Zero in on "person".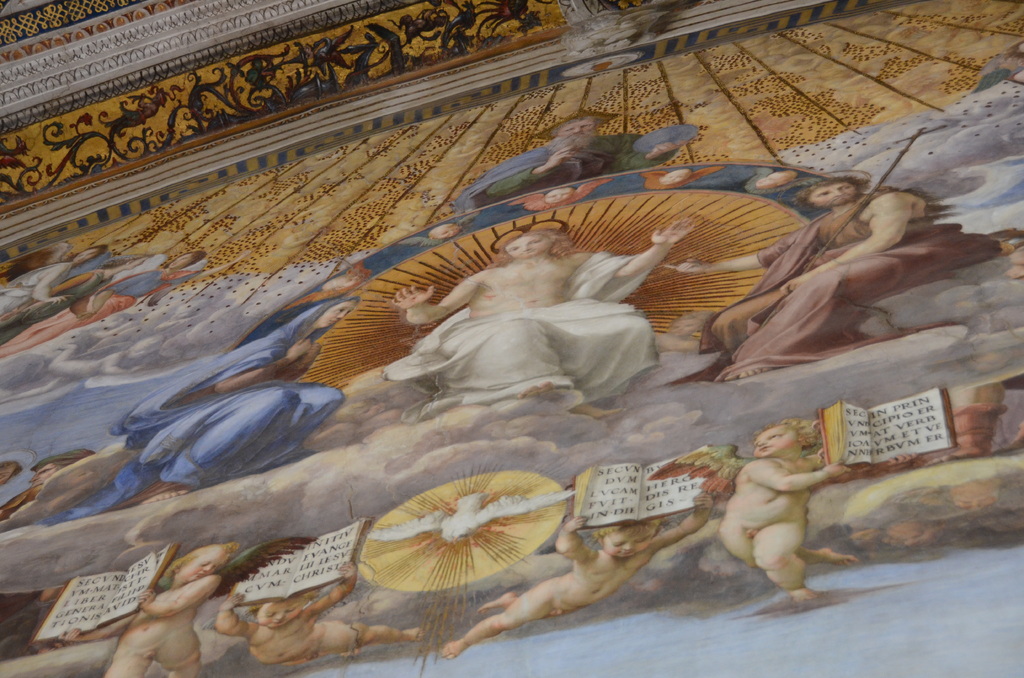
Zeroed in: BBox(0, 254, 154, 346).
